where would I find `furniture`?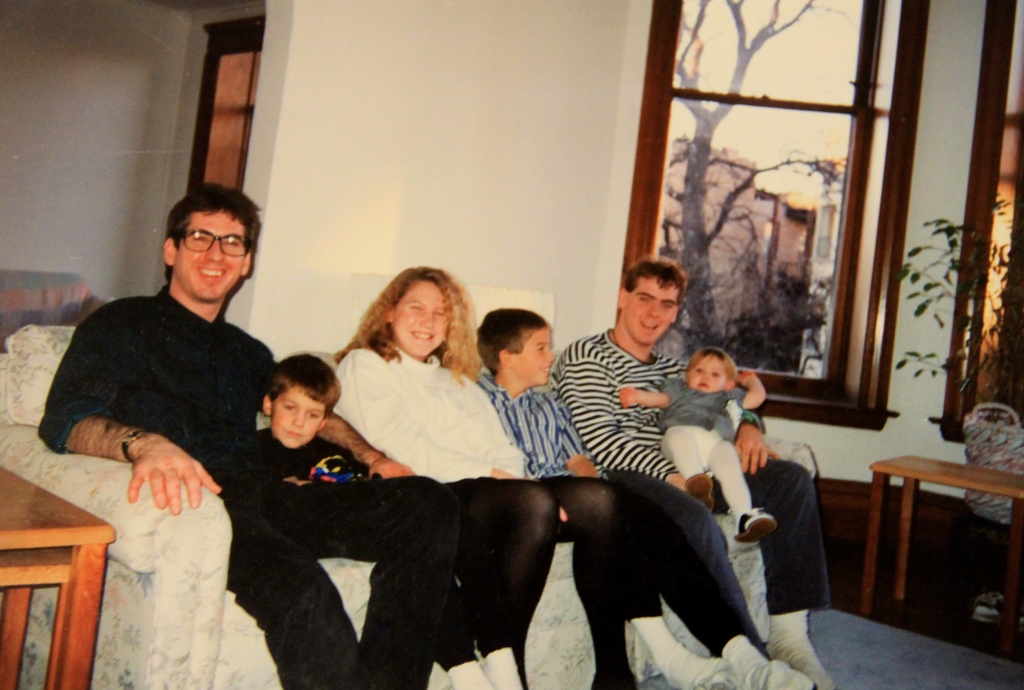
At <region>0, 324, 780, 689</region>.
